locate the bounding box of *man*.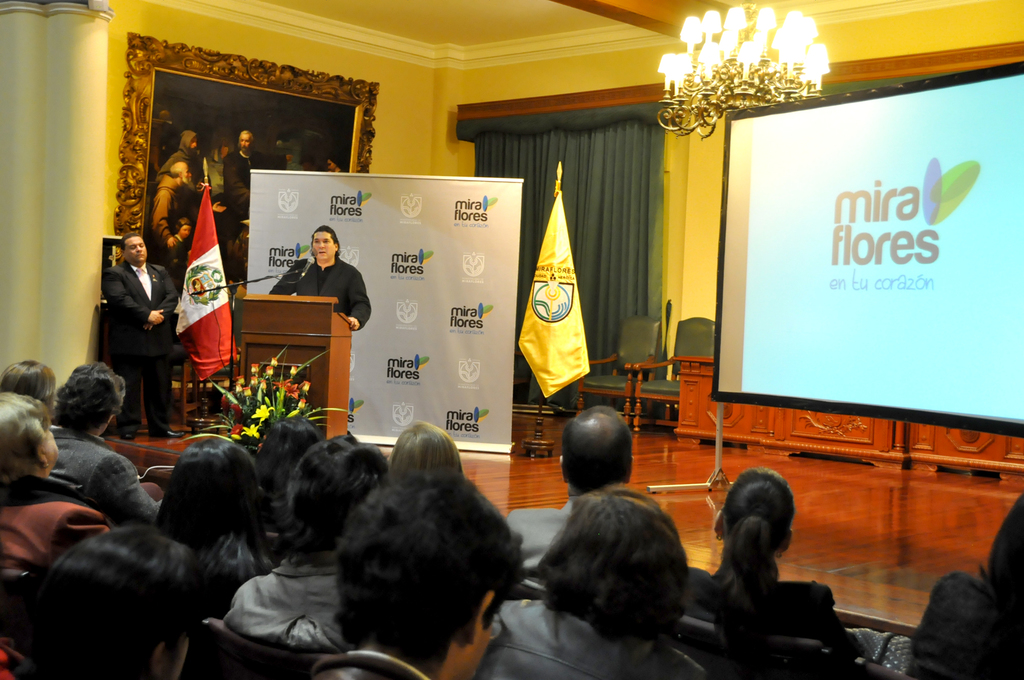
Bounding box: detection(49, 357, 164, 531).
